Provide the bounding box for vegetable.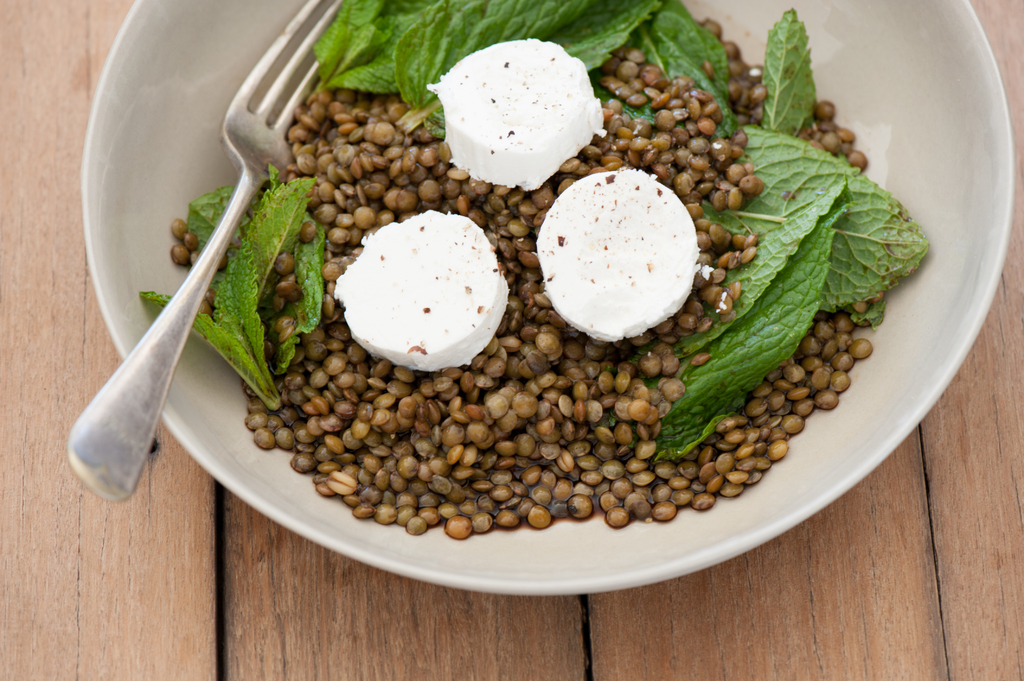
312/0/742/137.
